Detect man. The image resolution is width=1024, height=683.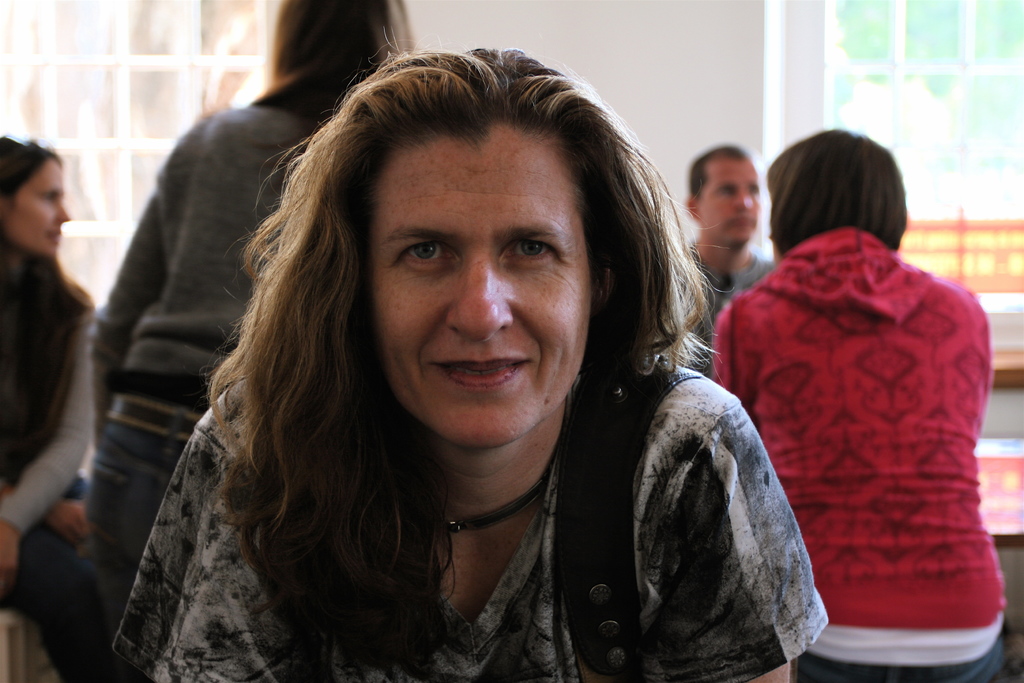
(left=664, top=140, right=772, bottom=371).
